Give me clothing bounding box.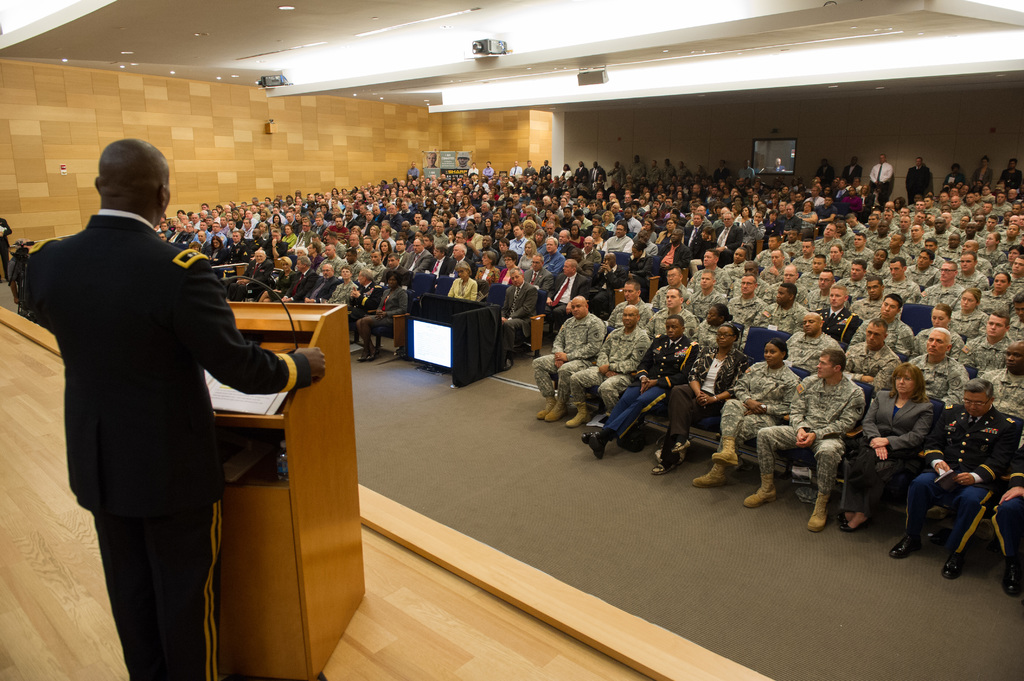
[671, 343, 749, 437].
